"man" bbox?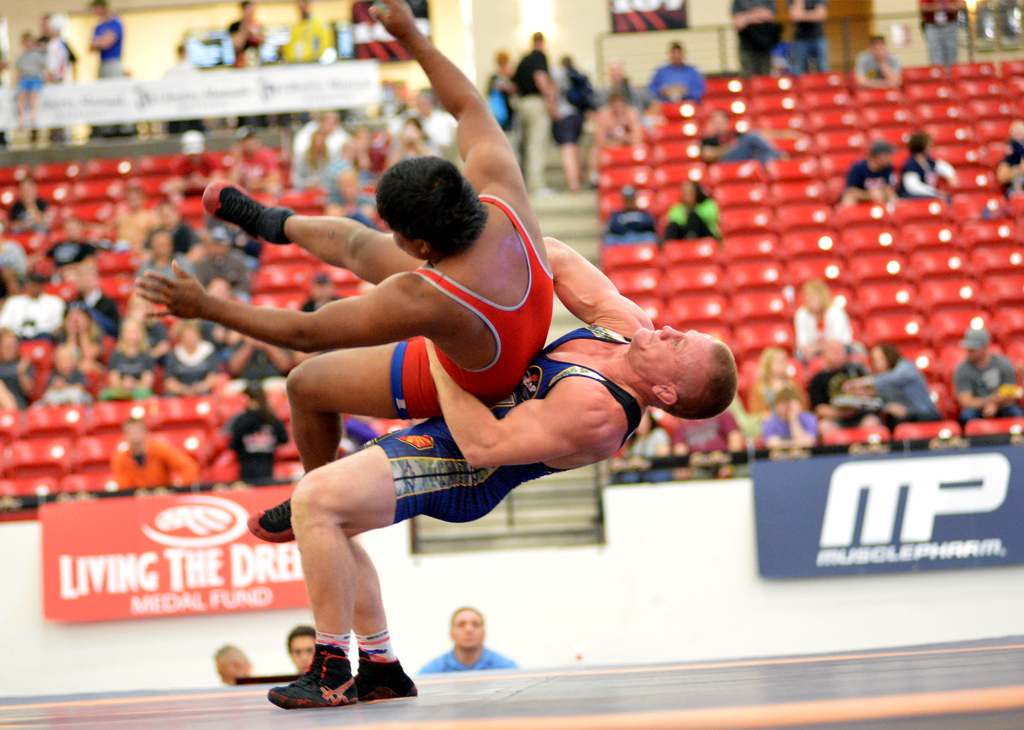
834:138:896:205
